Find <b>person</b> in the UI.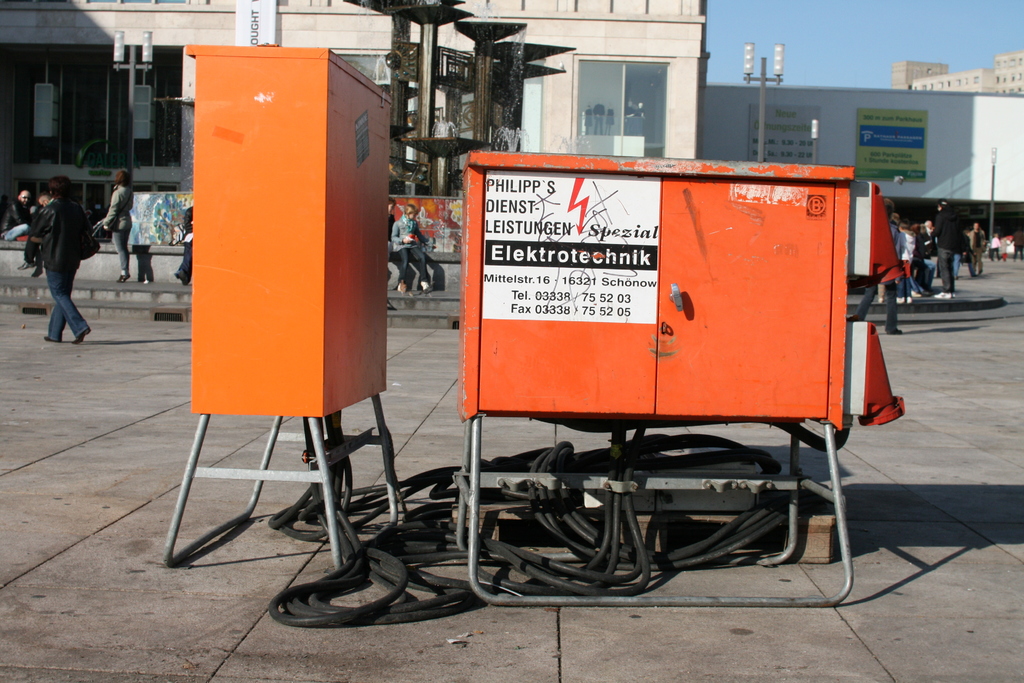
UI element at [x1=105, y1=163, x2=136, y2=288].
